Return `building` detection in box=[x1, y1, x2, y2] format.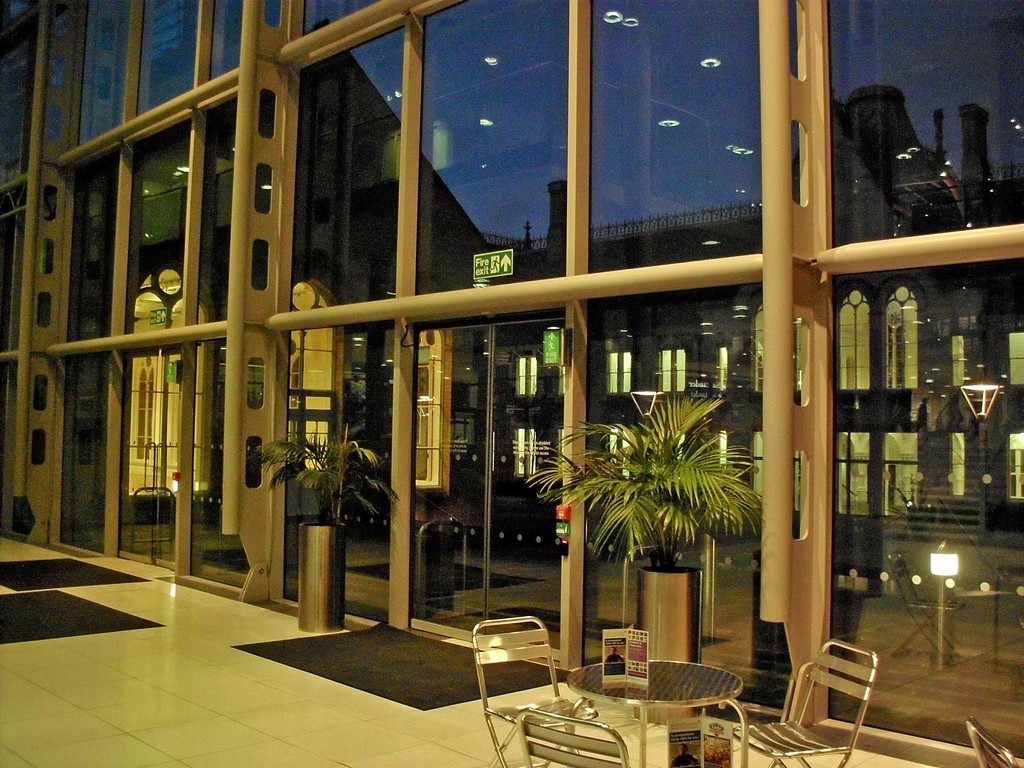
box=[0, 0, 1023, 767].
